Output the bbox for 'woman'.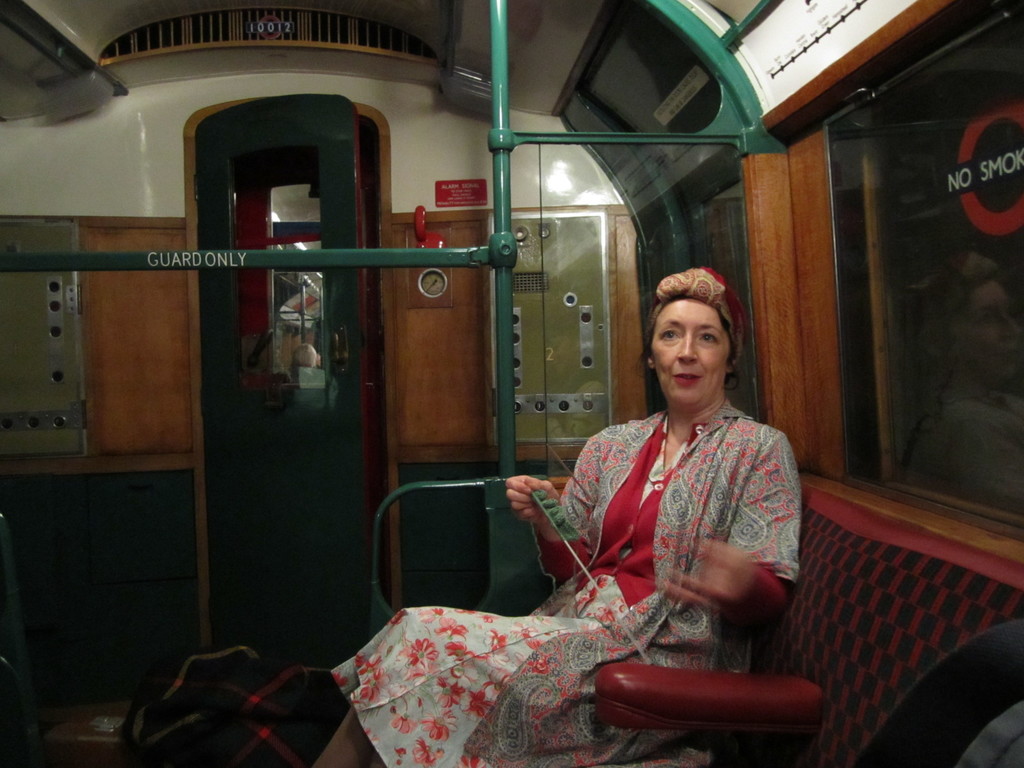
(443,193,804,726).
